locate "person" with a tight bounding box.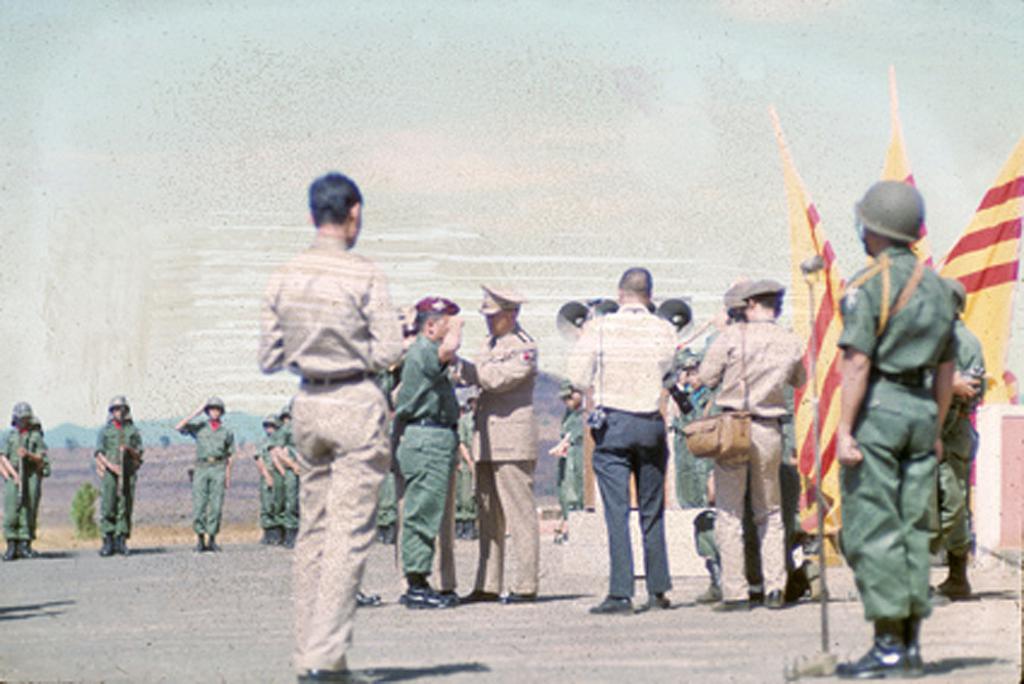
select_region(559, 256, 673, 618).
